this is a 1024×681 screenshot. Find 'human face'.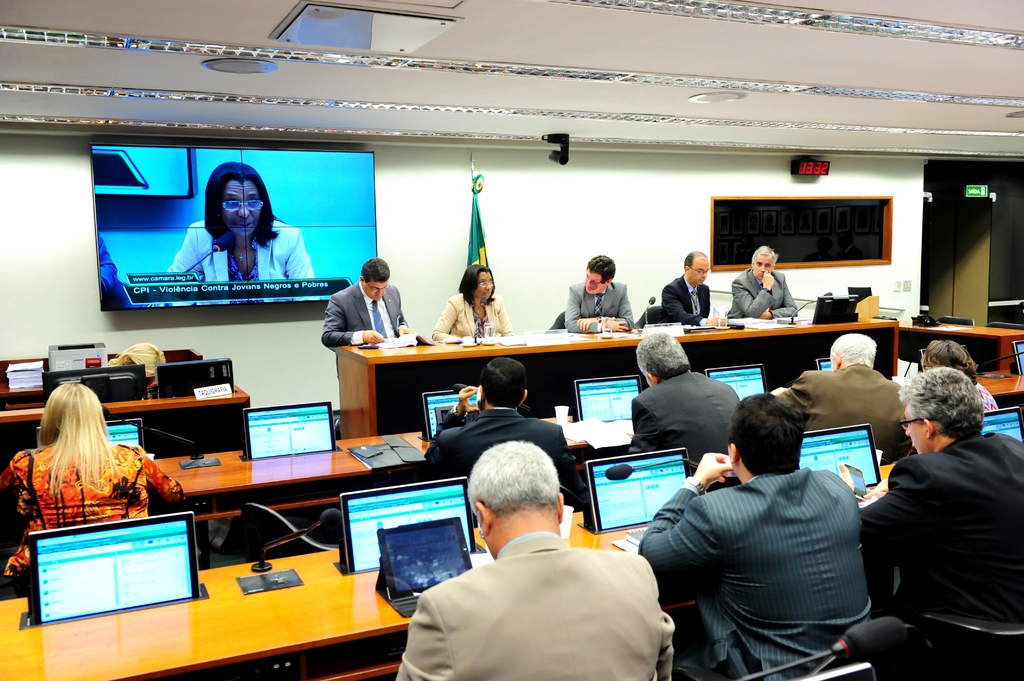
Bounding box: bbox=[220, 181, 265, 239].
